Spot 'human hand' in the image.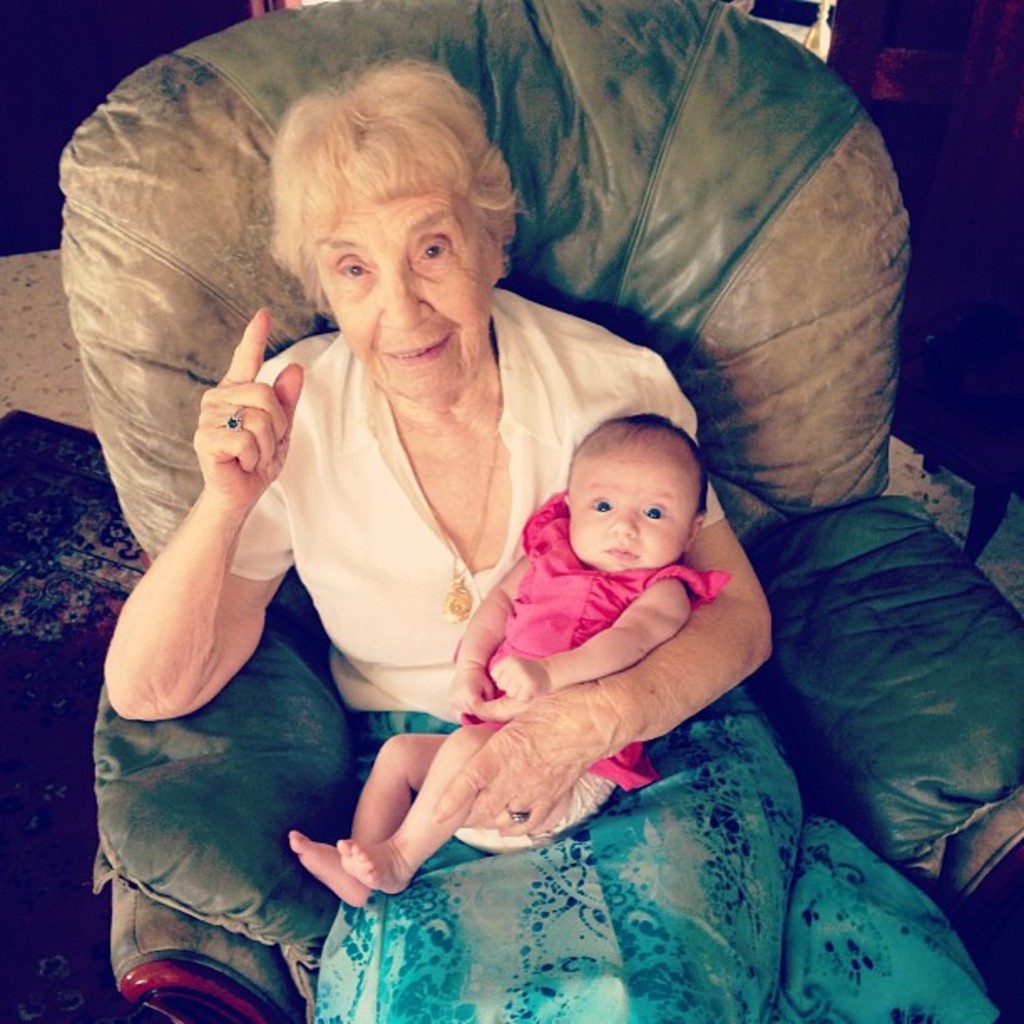
'human hand' found at x1=443 y1=669 x2=492 y2=721.
